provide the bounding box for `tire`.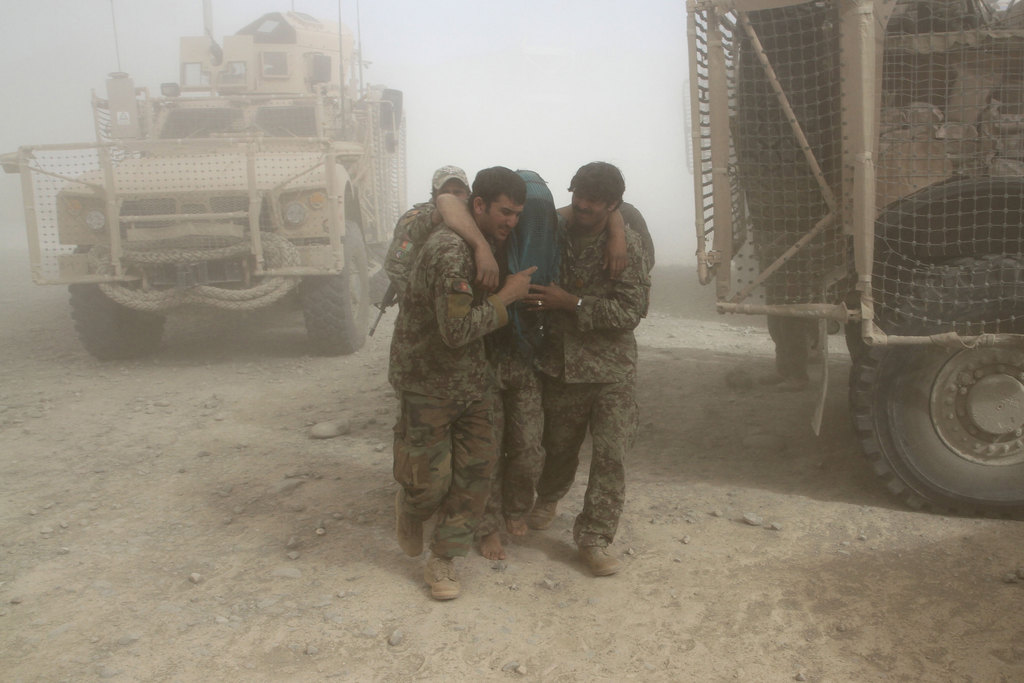
crop(851, 177, 1023, 331).
